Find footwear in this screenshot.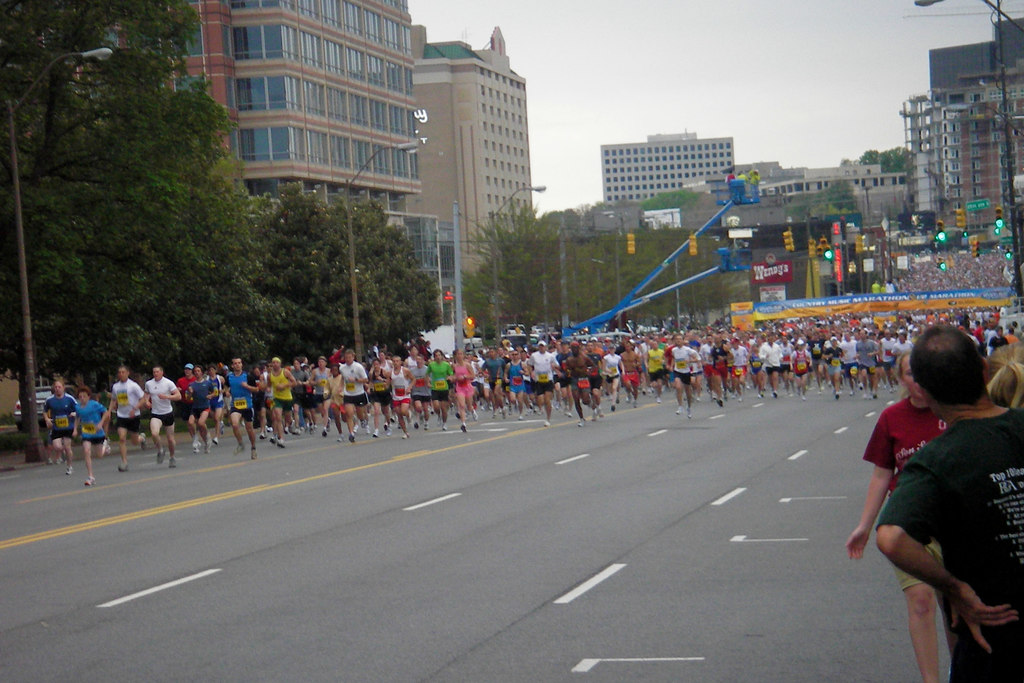
The bounding box for footwear is bbox=[154, 447, 166, 464].
